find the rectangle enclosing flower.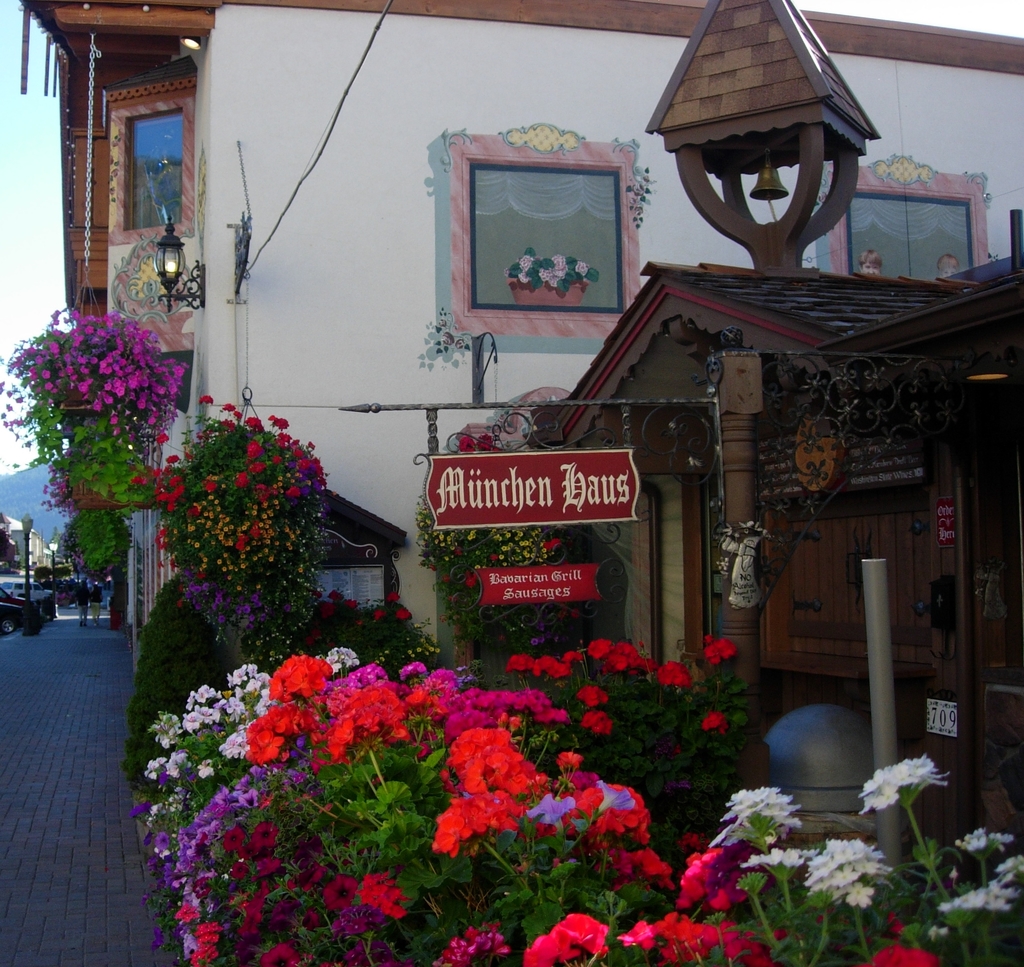
BBox(556, 608, 566, 621).
